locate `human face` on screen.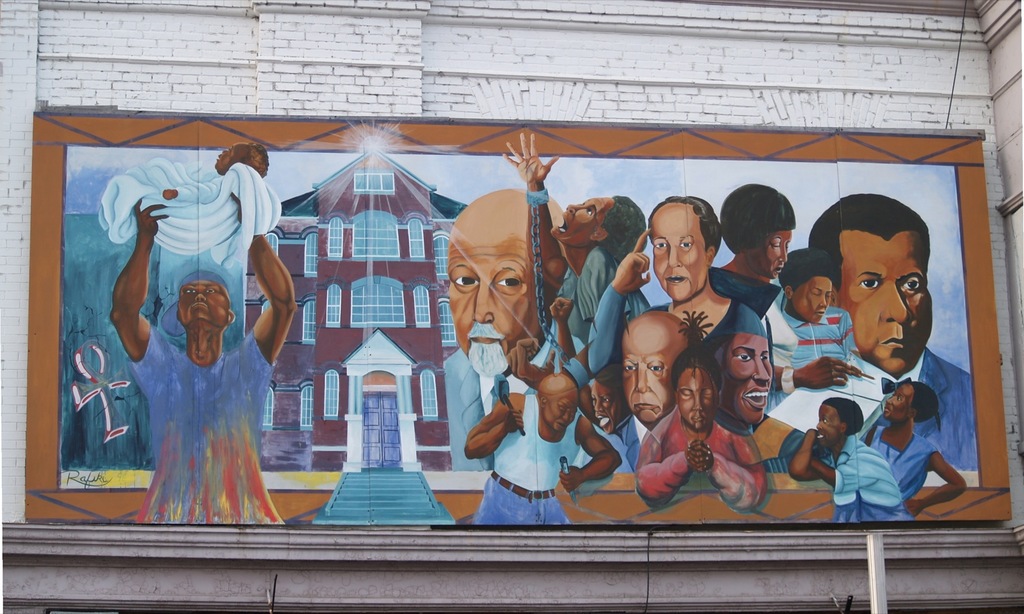
On screen at [547, 198, 611, 244].
